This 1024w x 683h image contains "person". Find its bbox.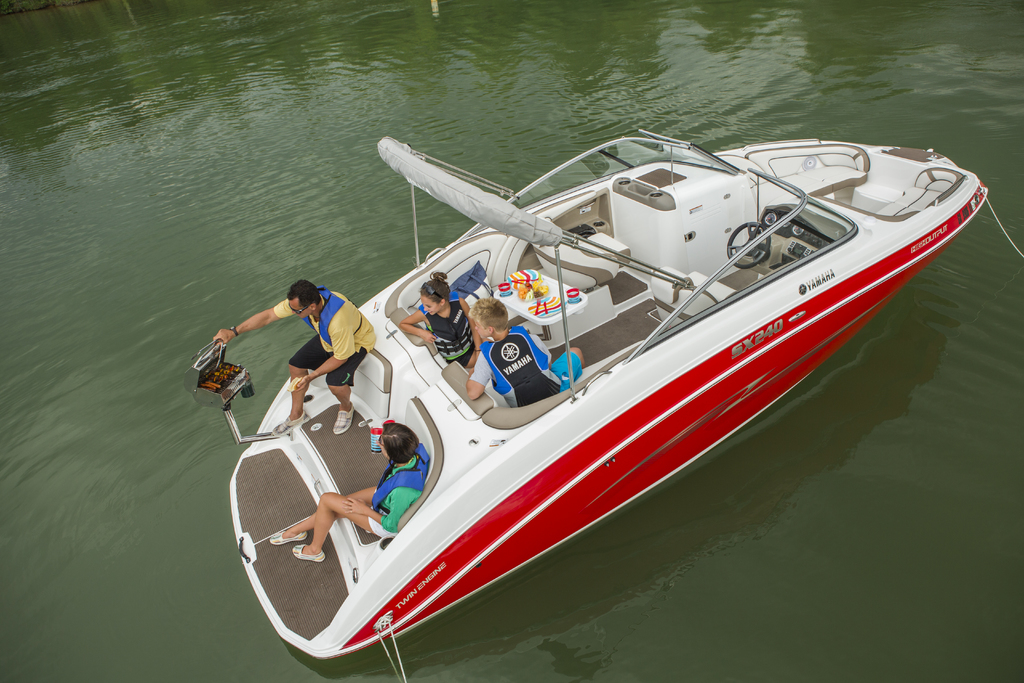
Rect(246, 256, 365, 443).
